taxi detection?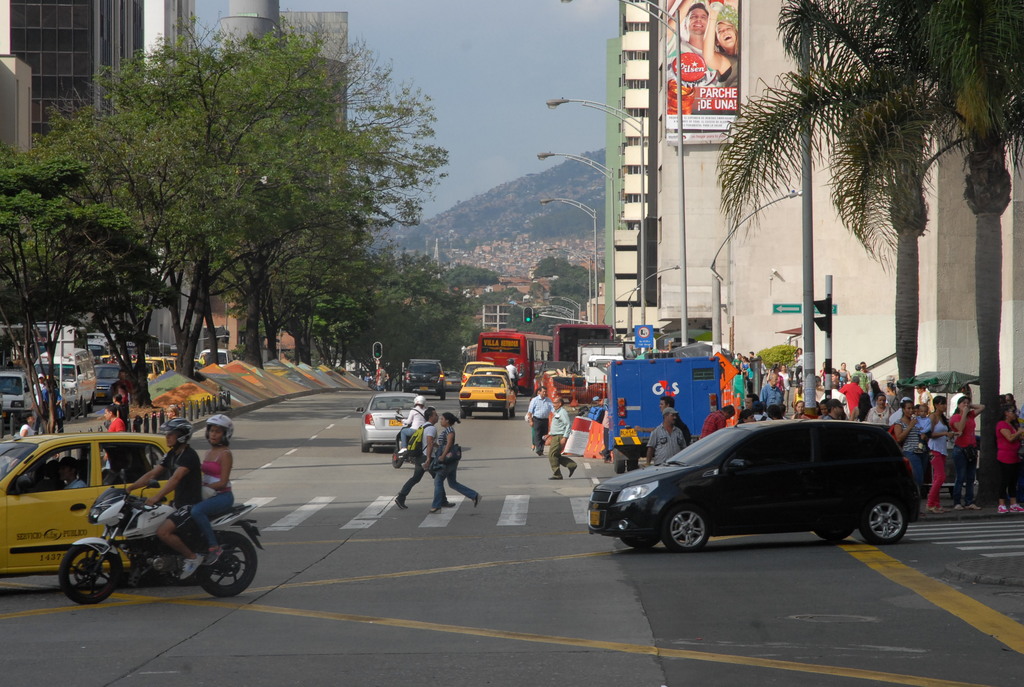
box(161, 352, 184, 367)
